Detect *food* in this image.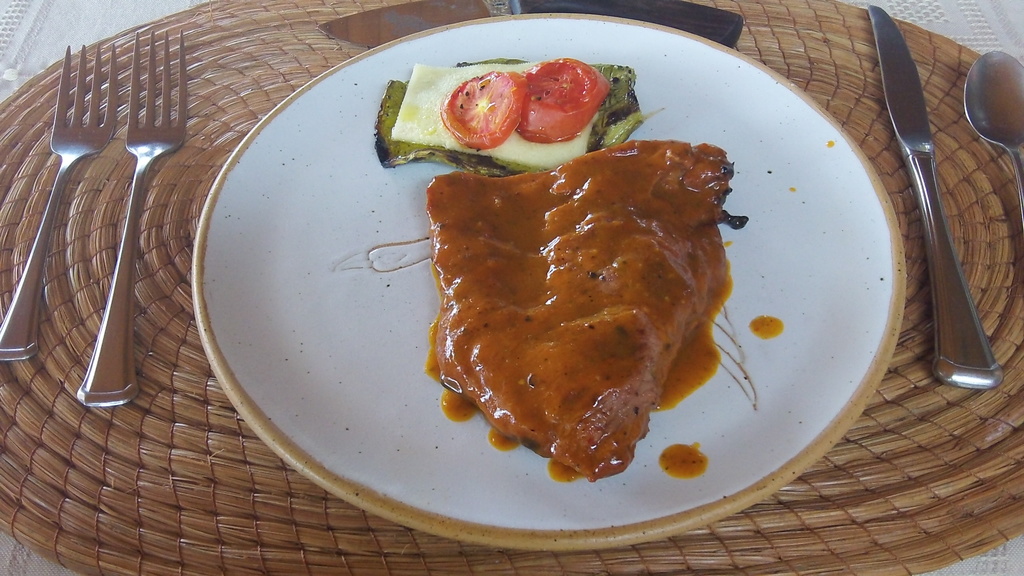
Detection: 292:57:753:483.
